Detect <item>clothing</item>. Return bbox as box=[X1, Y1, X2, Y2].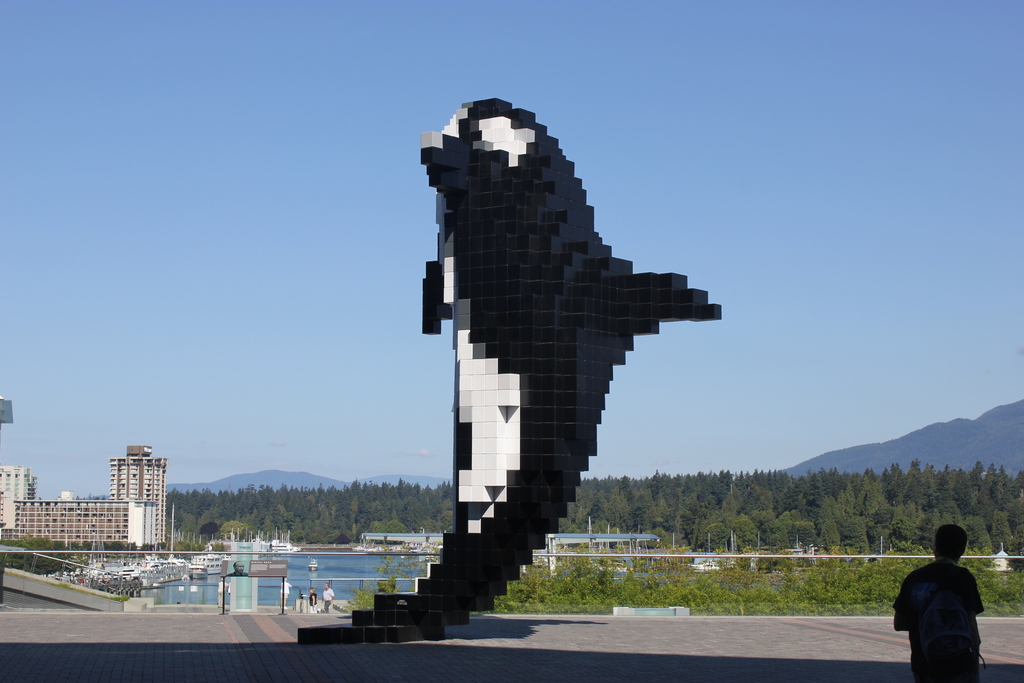
box=[224, 585, 232, 593].
